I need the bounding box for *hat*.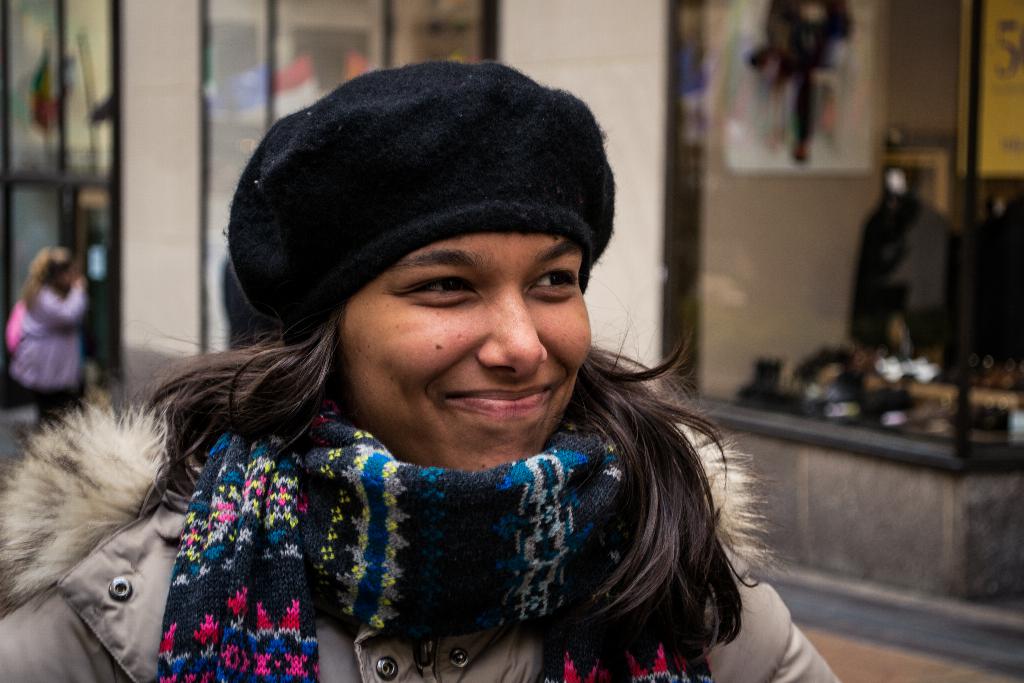
Here it is: (x1=249, y1=90, x2=618, y2=323).
